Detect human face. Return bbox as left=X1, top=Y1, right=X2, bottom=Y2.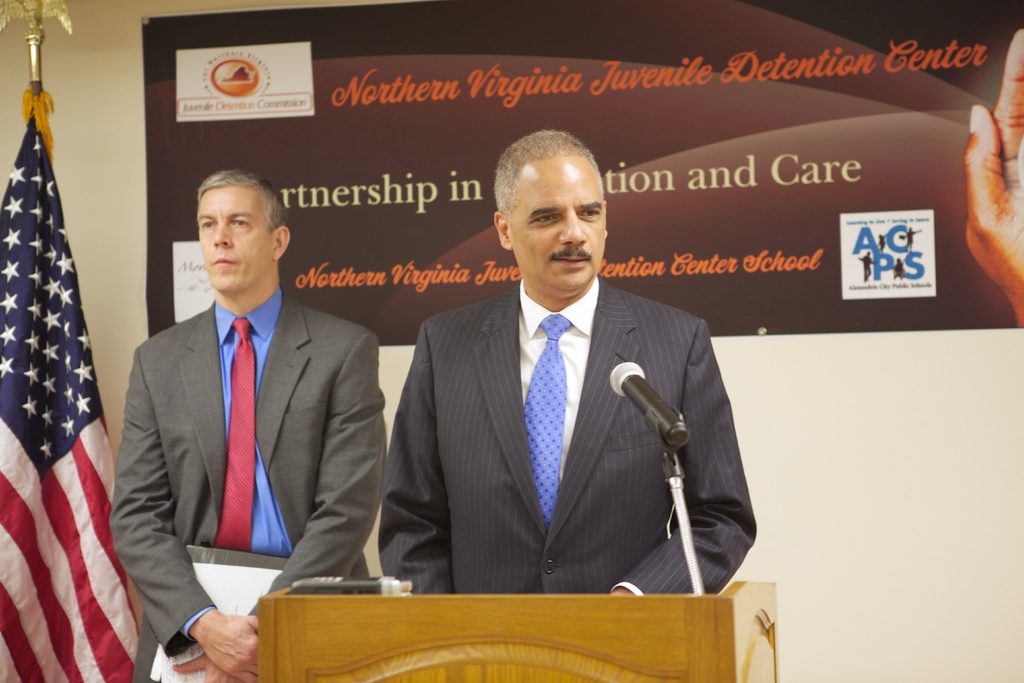
left=509, top=162, right=607, bottom=293.
